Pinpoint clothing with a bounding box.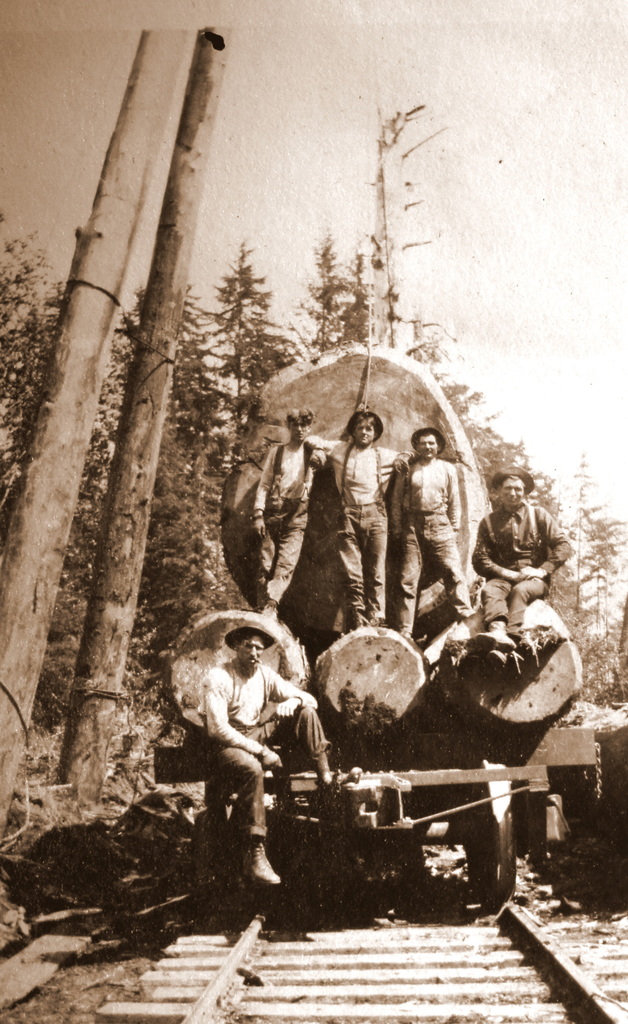
[301,435,390,636].
